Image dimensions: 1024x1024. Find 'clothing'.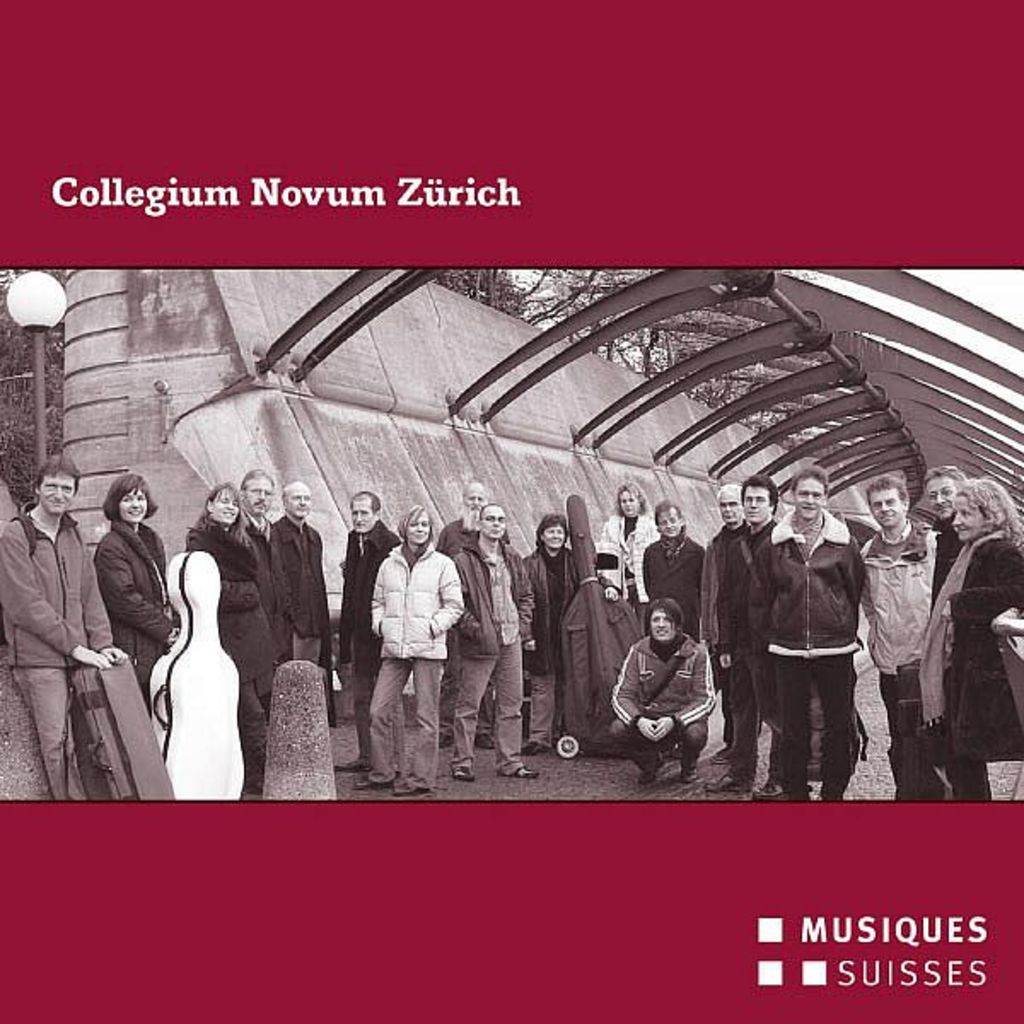
<region>90, 526, 179, 717</region>.
